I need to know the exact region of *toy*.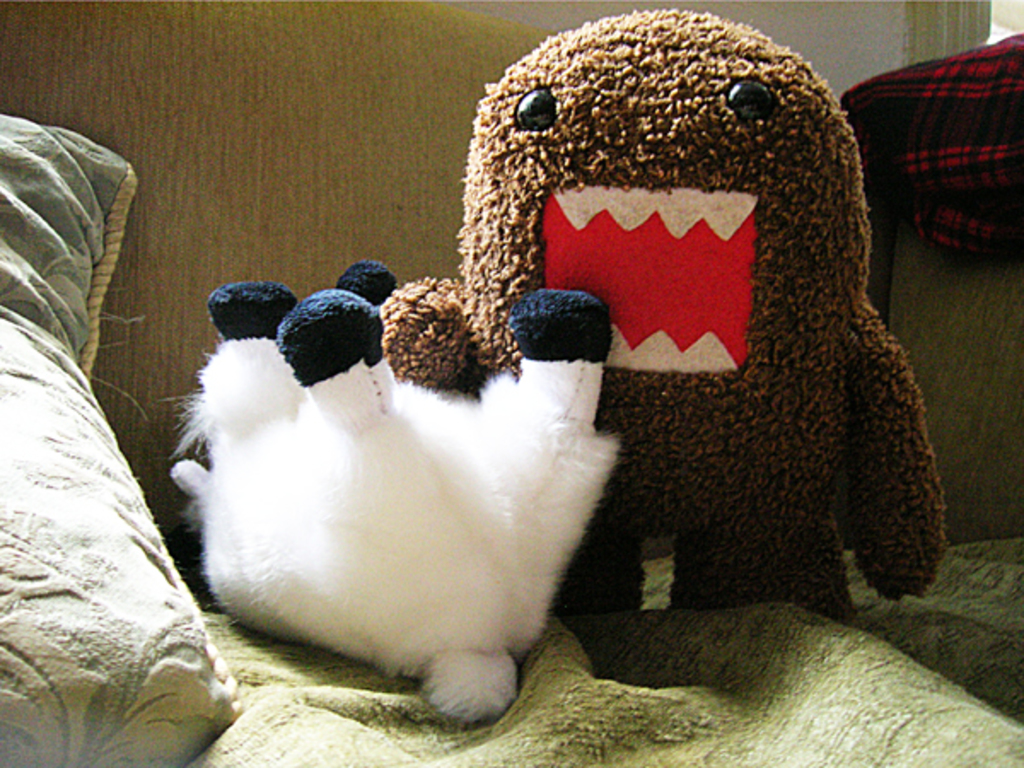
Region: rect(167, 253, 633, 727).
